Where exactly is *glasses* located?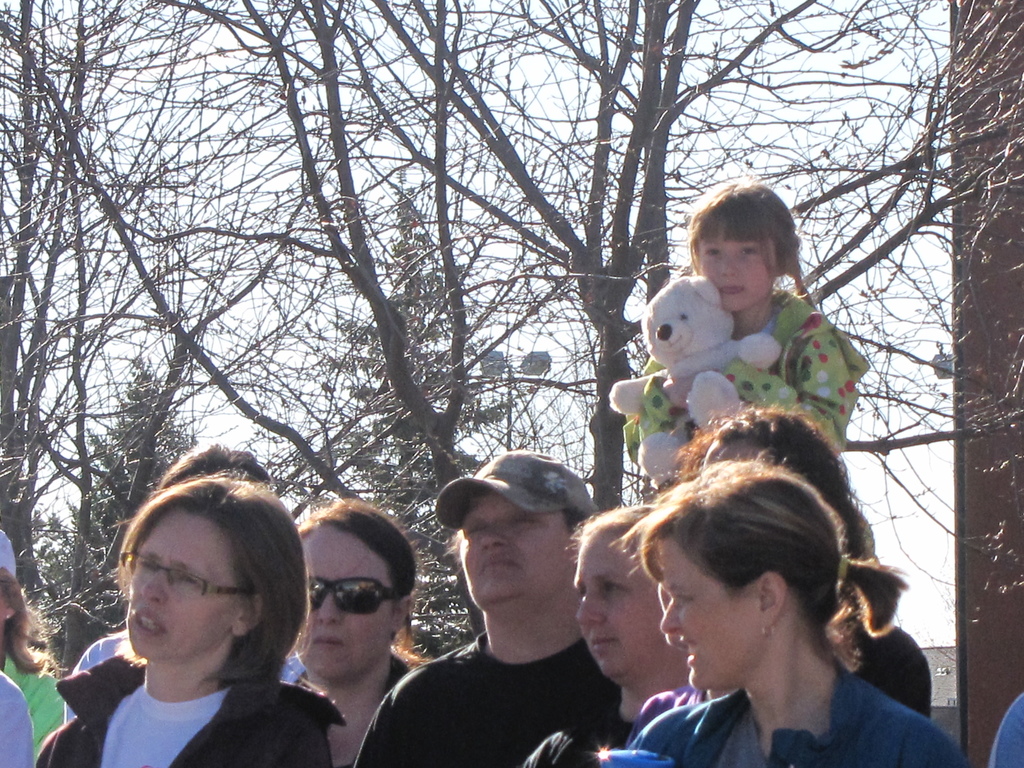
Its bounding box is Rect(122, 555, 255, 597).
